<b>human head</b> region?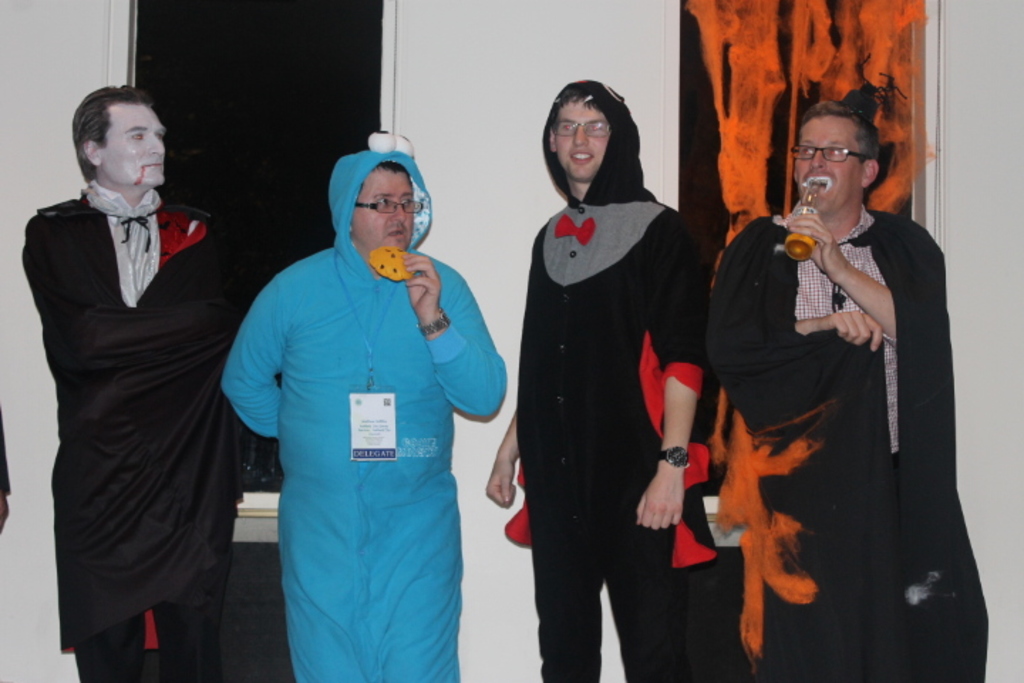
bbox(542, 81, 639, 182)
